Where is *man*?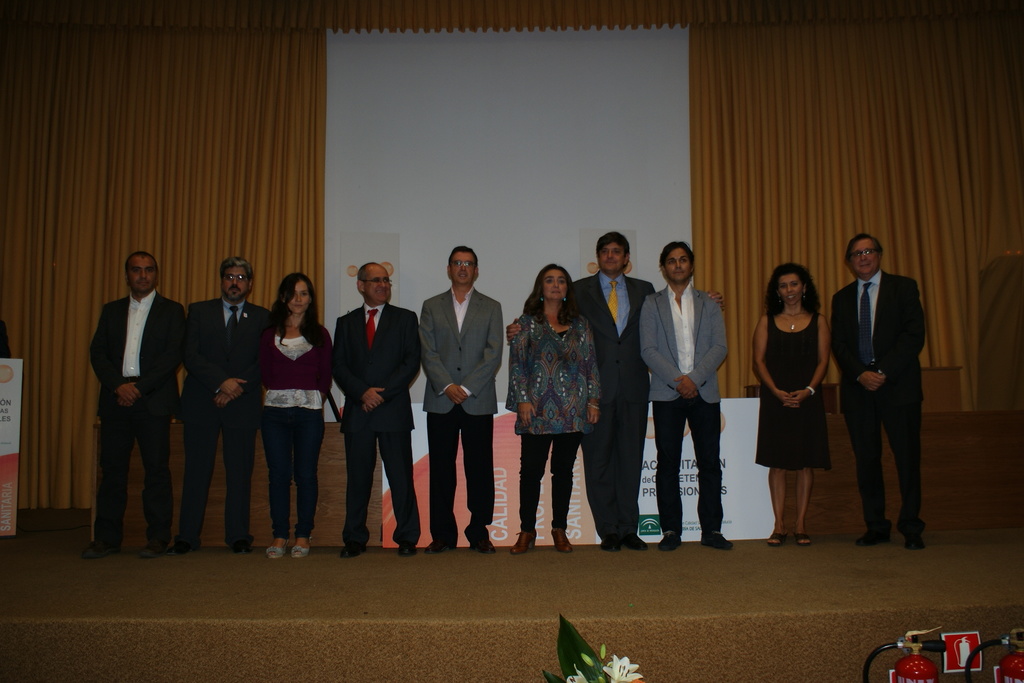
[815,226,936,552].
